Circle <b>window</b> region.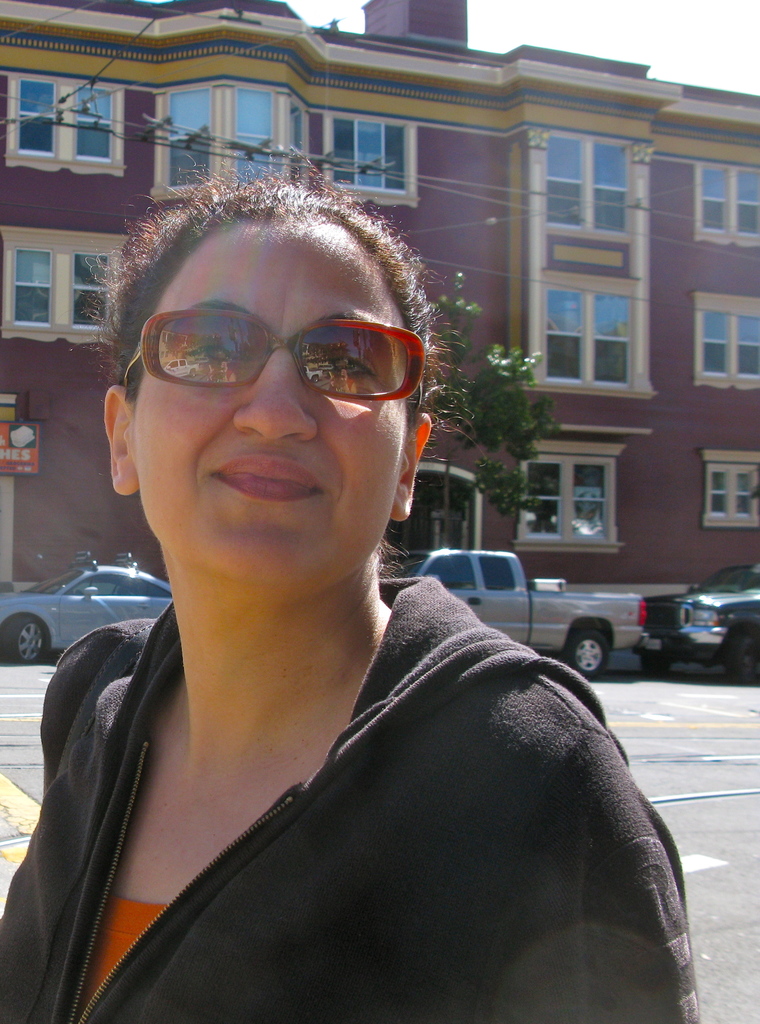
Region: <box>3,217,87,317</box>.
